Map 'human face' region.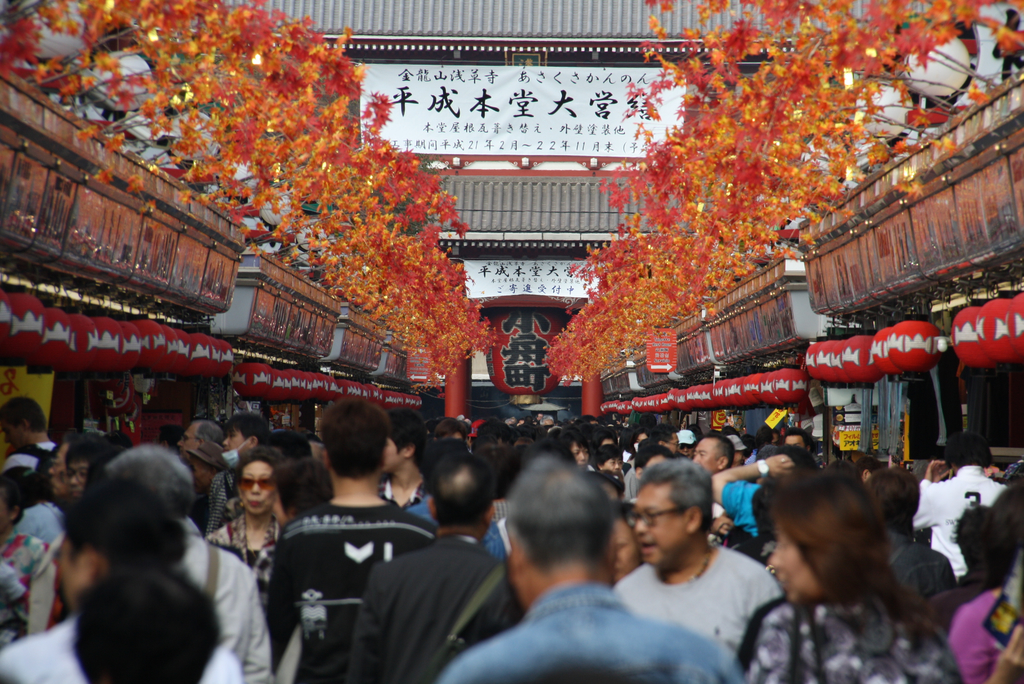
Mapped to box=[67, 460, 86, 498].
